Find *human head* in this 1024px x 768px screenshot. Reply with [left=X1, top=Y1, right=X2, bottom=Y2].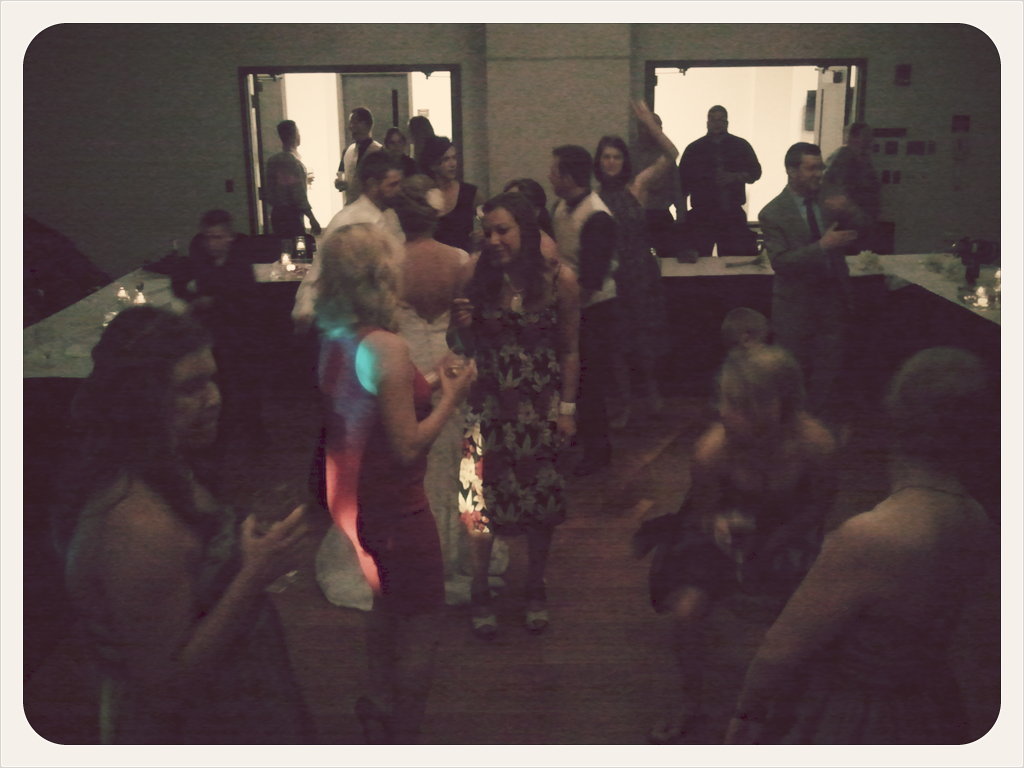
[left=84, top=305, right=237, bottom=510].
